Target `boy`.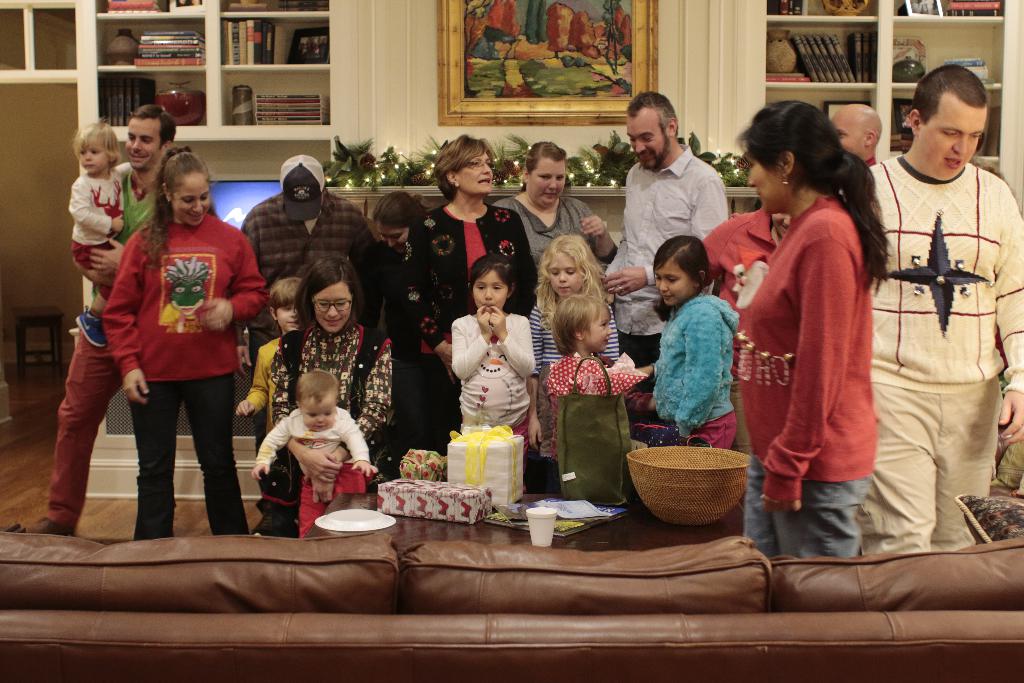
Target region: BBox(845, 63, 1023, 557).
